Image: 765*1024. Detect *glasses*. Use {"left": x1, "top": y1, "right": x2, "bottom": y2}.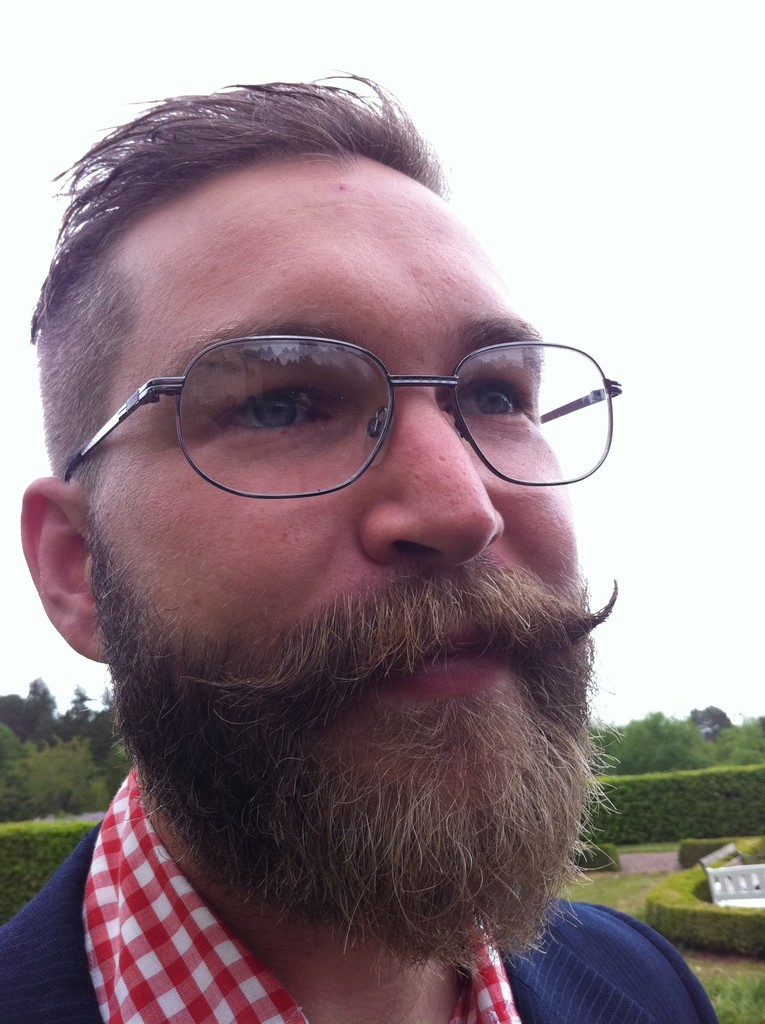
{"left": 52, "top": 330, "right": 622, "bottom": 506}.
